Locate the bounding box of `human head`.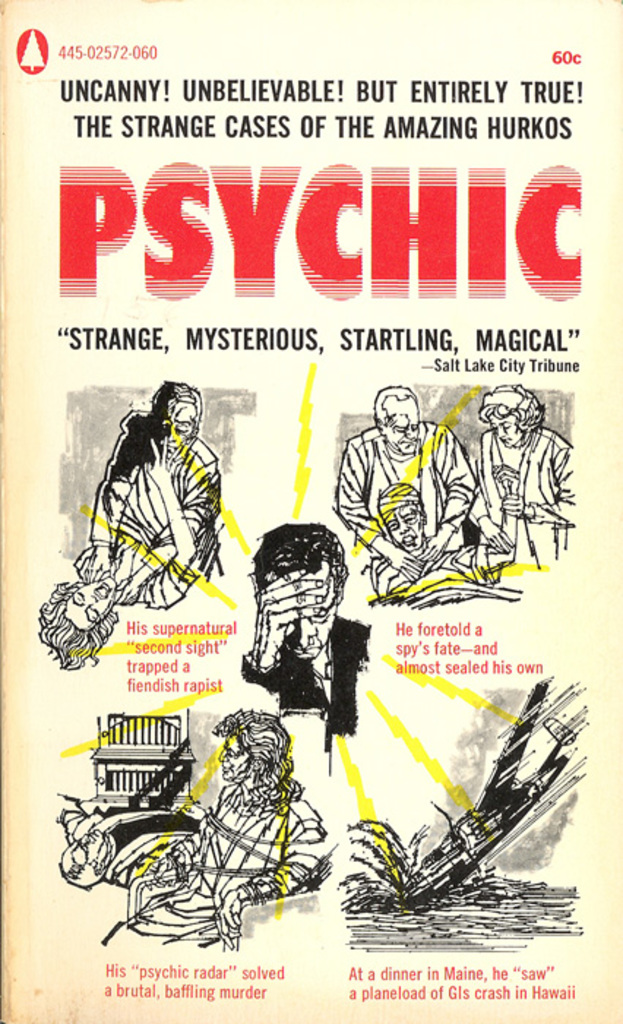
Bounding box: x1=373, y1=383, x2=423, y2=455.
